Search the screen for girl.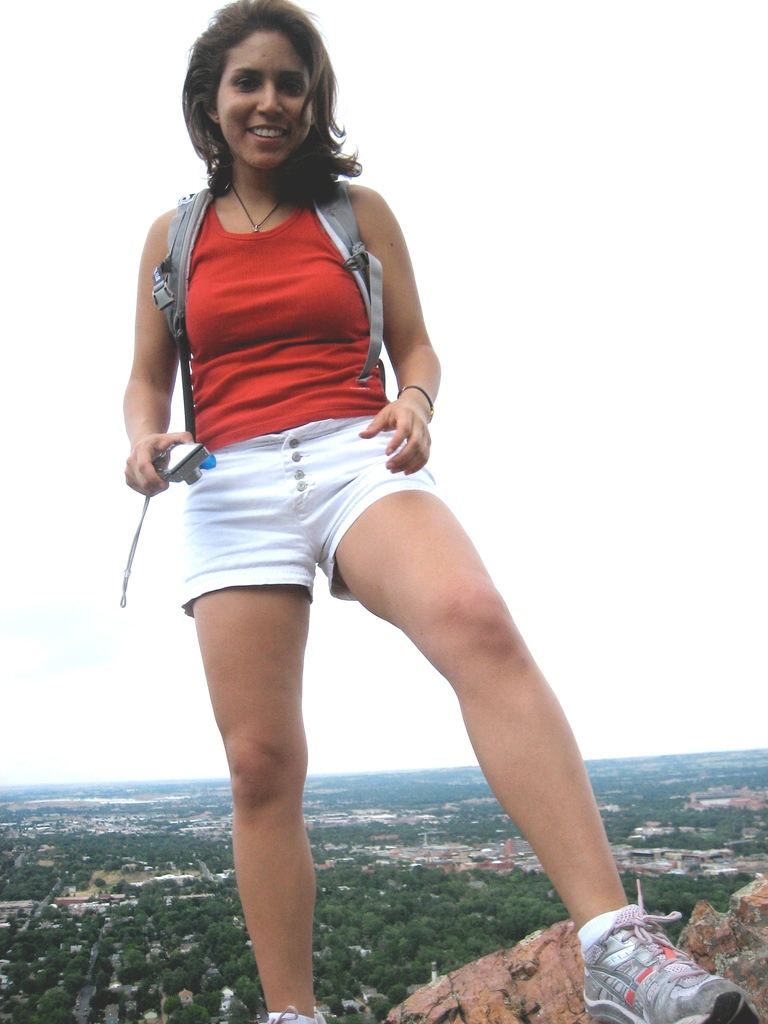
Found at <region>126, 0, 754, 1023</region>.
